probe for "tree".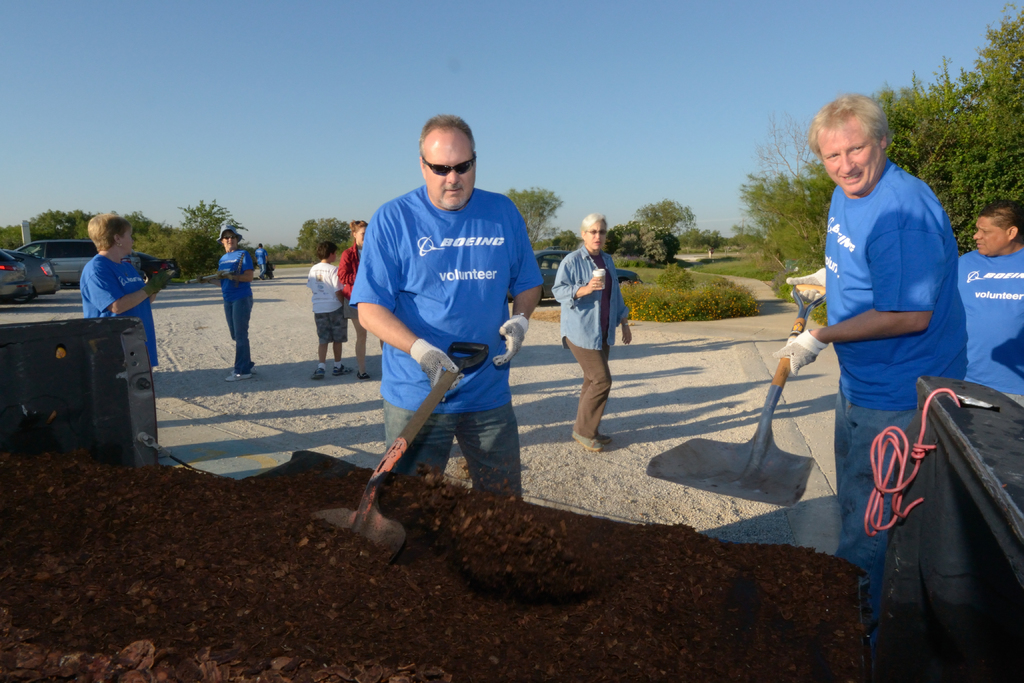
Probe result: 292, 215, 358, 264.
